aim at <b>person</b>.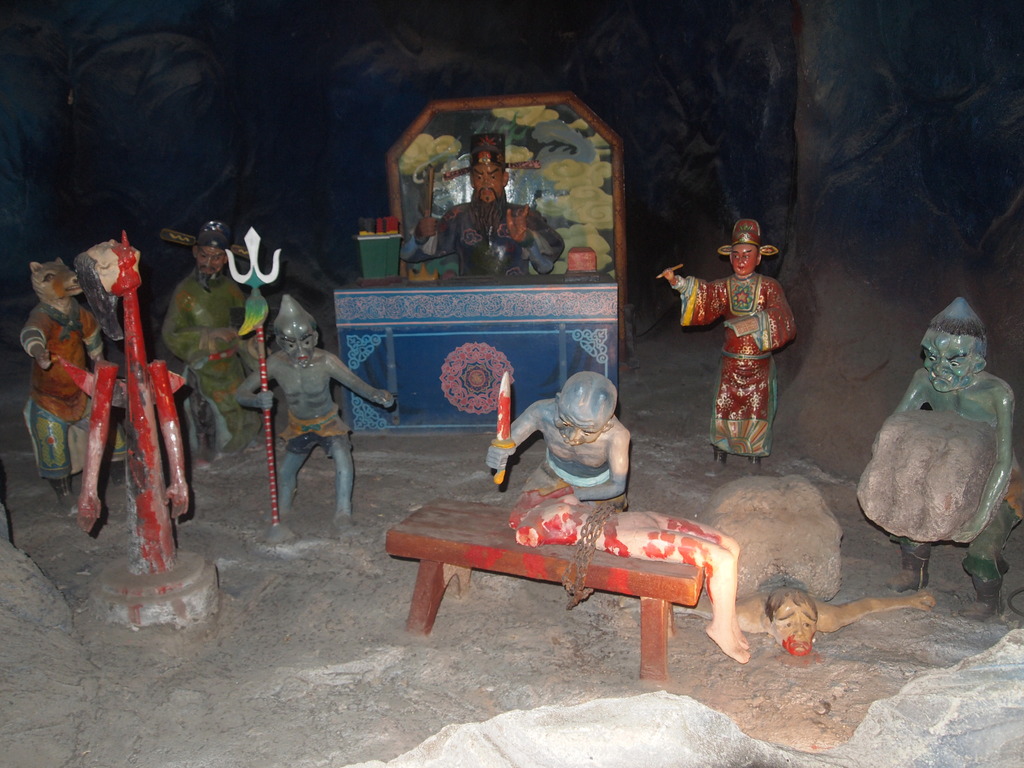
Aimed at <box>681,212,799,481</box>.
